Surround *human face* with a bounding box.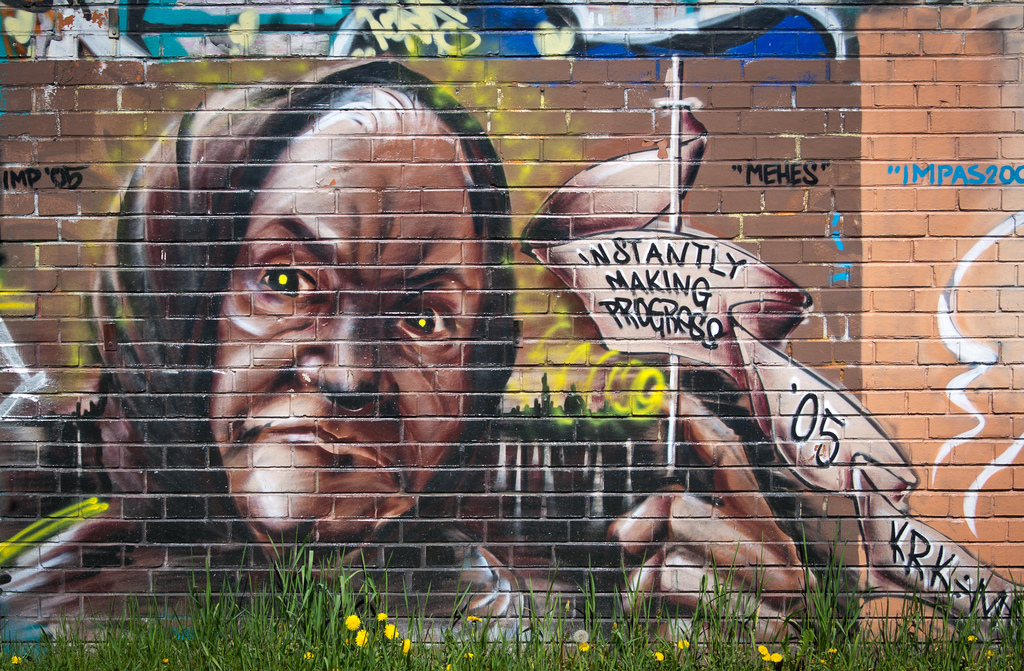
x1=207 y1=122 x2=483 y2=539.
